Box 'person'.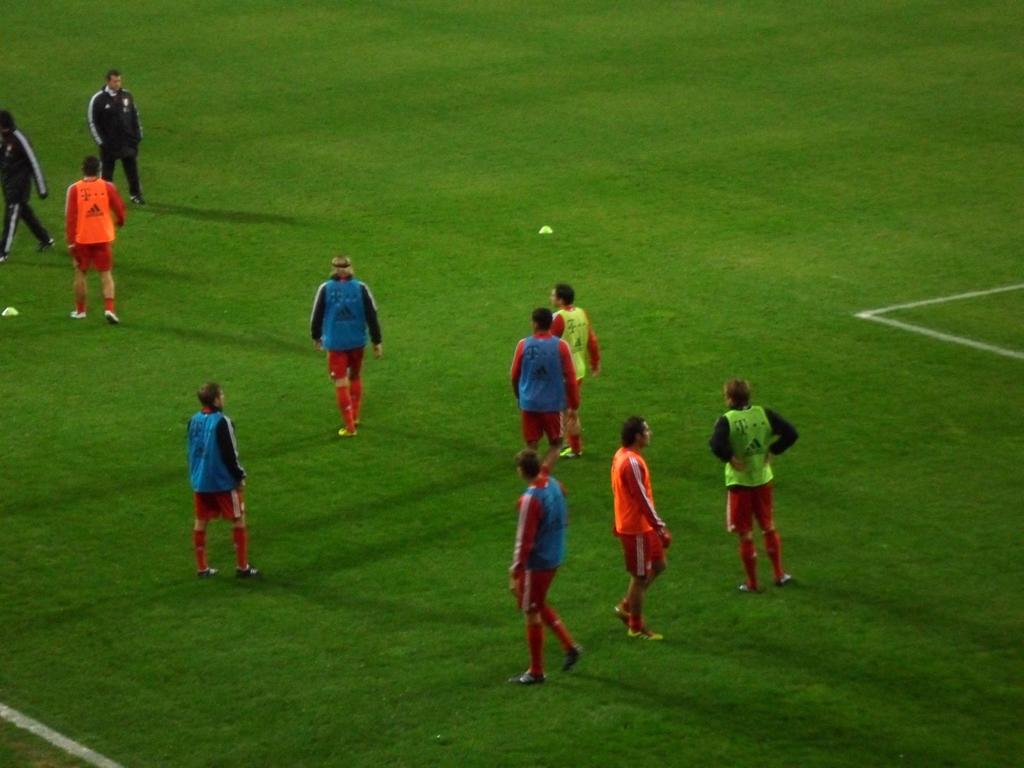
detection(85, 65, 149, 204).
